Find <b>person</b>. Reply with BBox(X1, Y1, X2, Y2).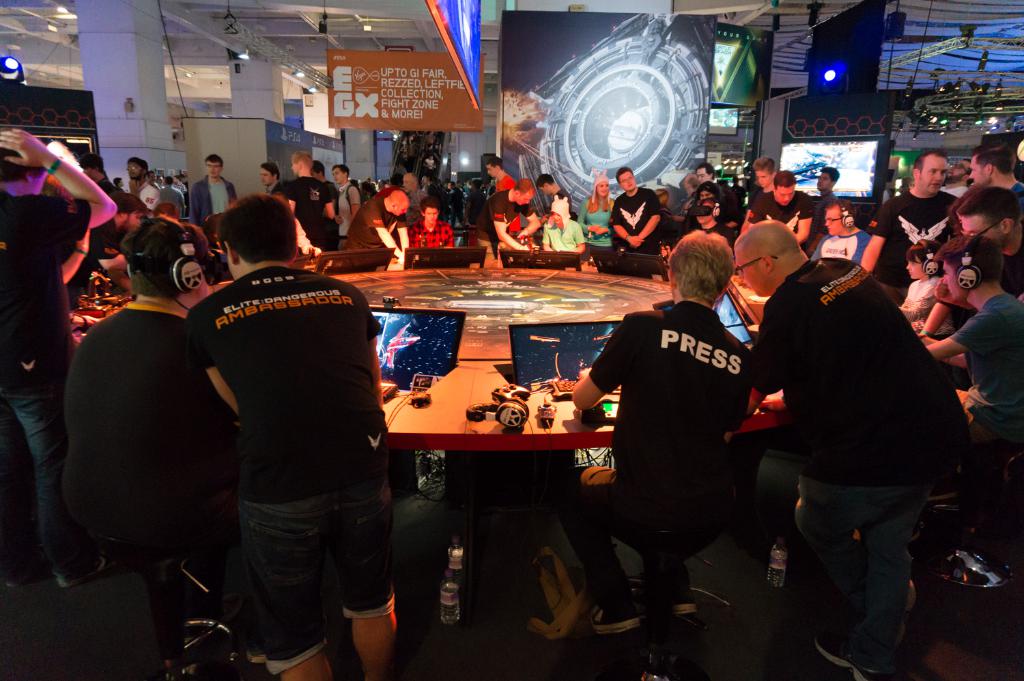
BBox(692, 201, 736, 245).
